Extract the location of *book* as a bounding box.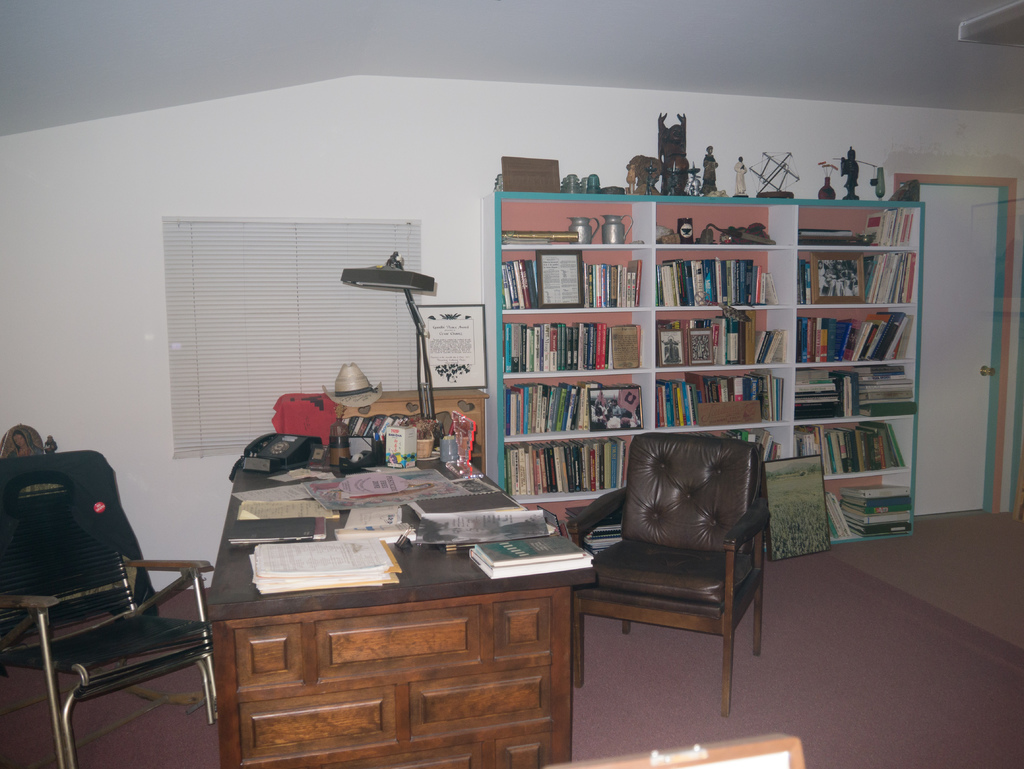
crop(800, 233, 856, 241).
